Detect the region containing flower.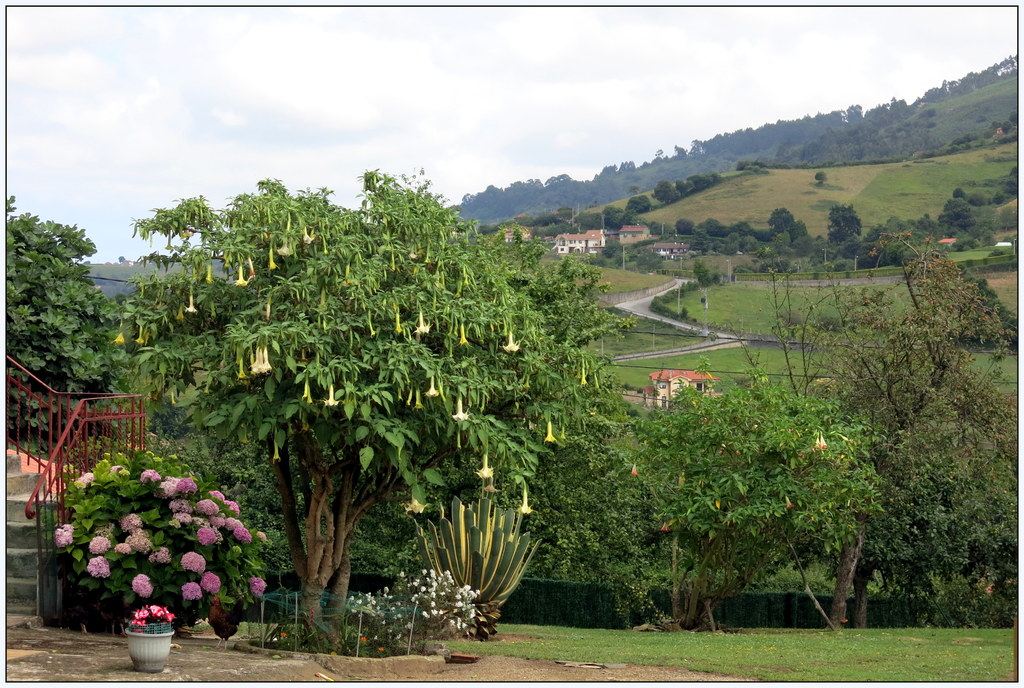
404, 489, 429, 514.
